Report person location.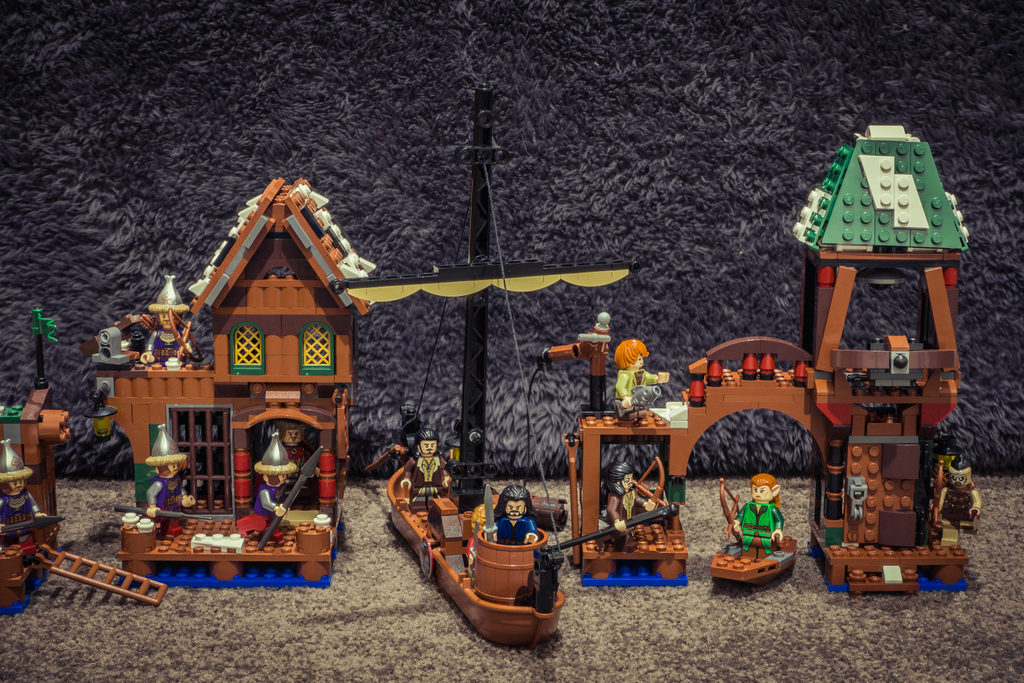
Report: bbox=[940, 455, 982, 536].
